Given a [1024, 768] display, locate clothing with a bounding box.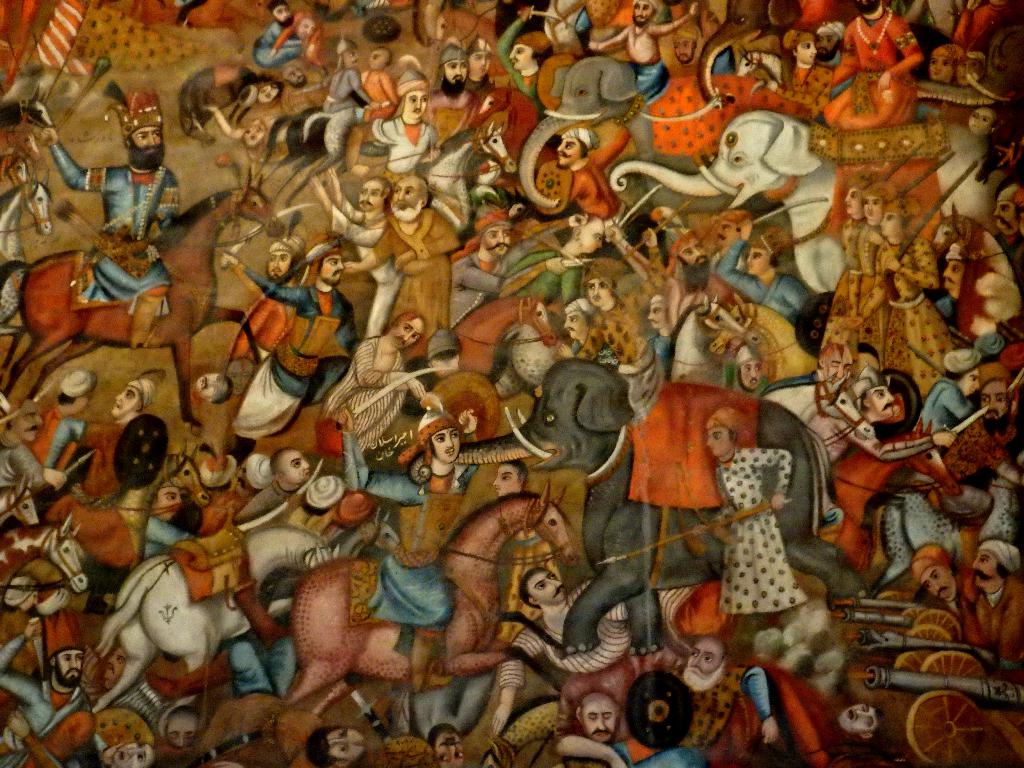
Located: (x1=31, y1=406, x2=76, y2=472).
